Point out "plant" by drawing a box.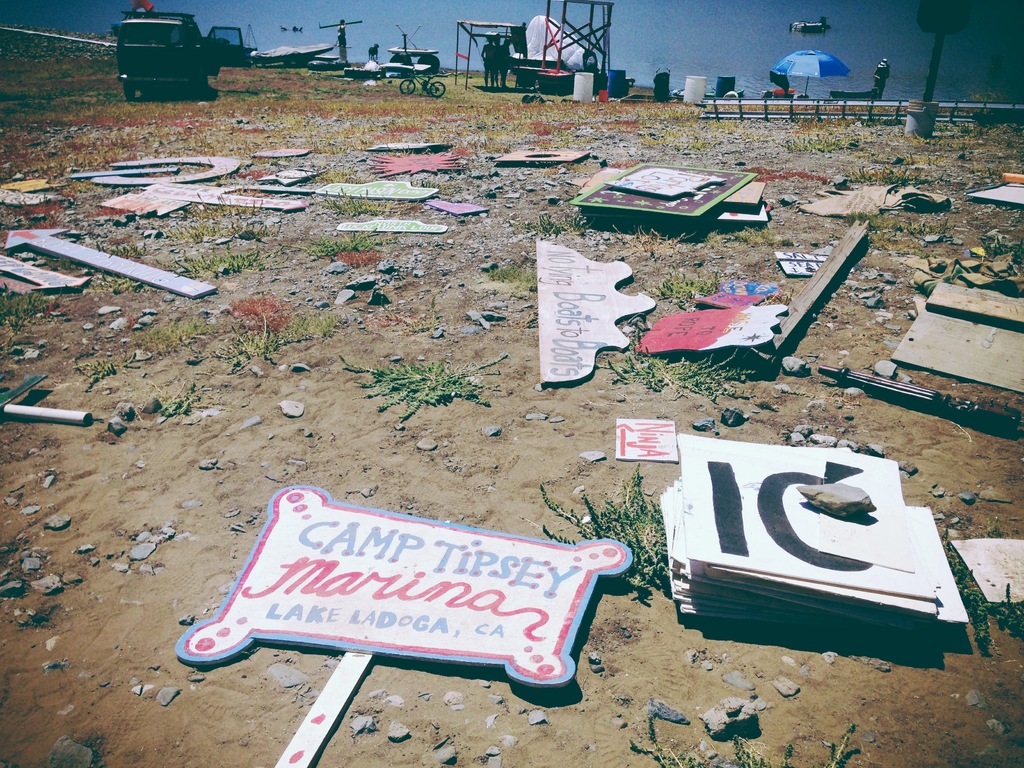
326:200:382:214.
